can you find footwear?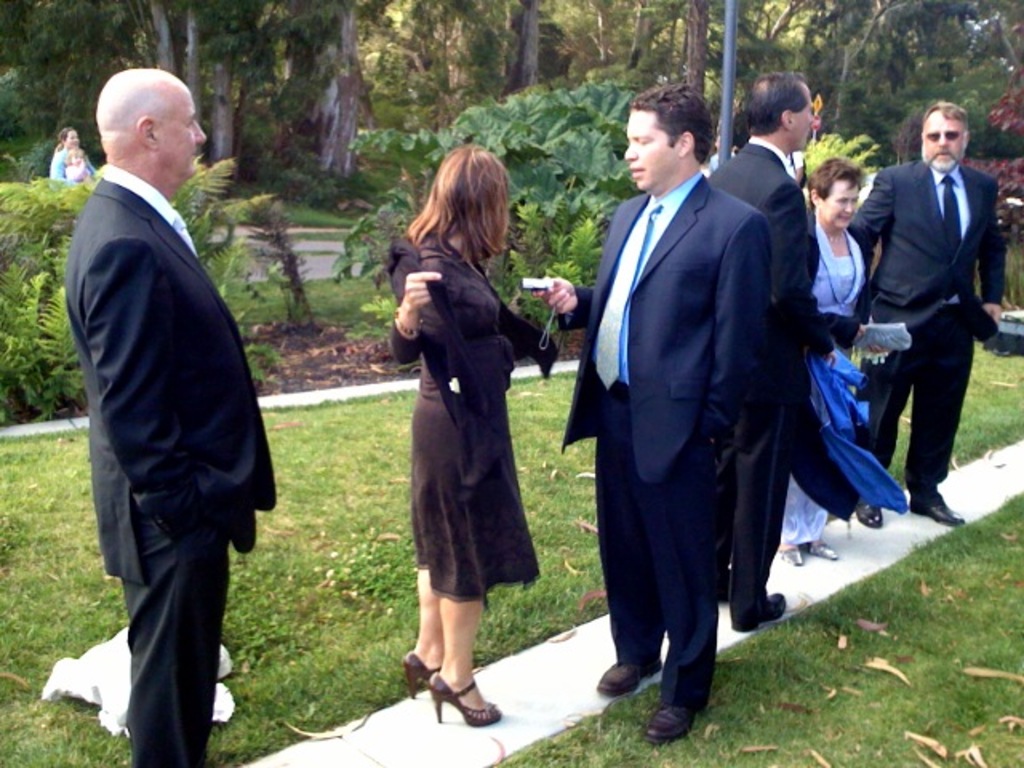
Yes, bounding box: 781 546 802 566.
